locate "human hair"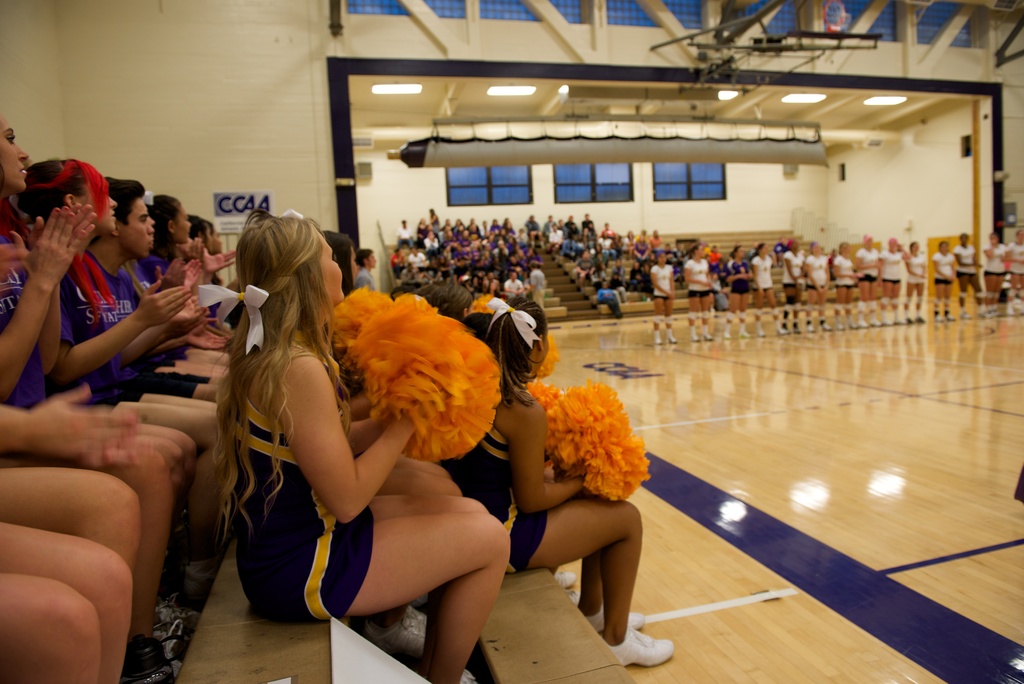
bbox(463, 311, 490, 340)
